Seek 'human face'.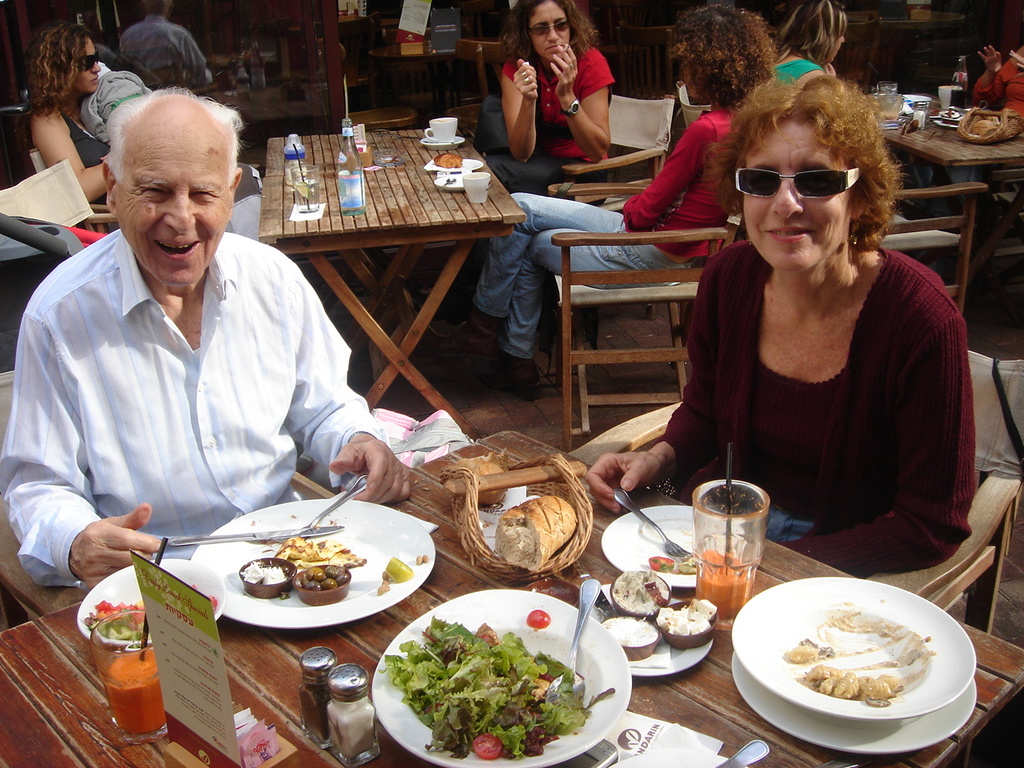
113, 110, 235, 287.
